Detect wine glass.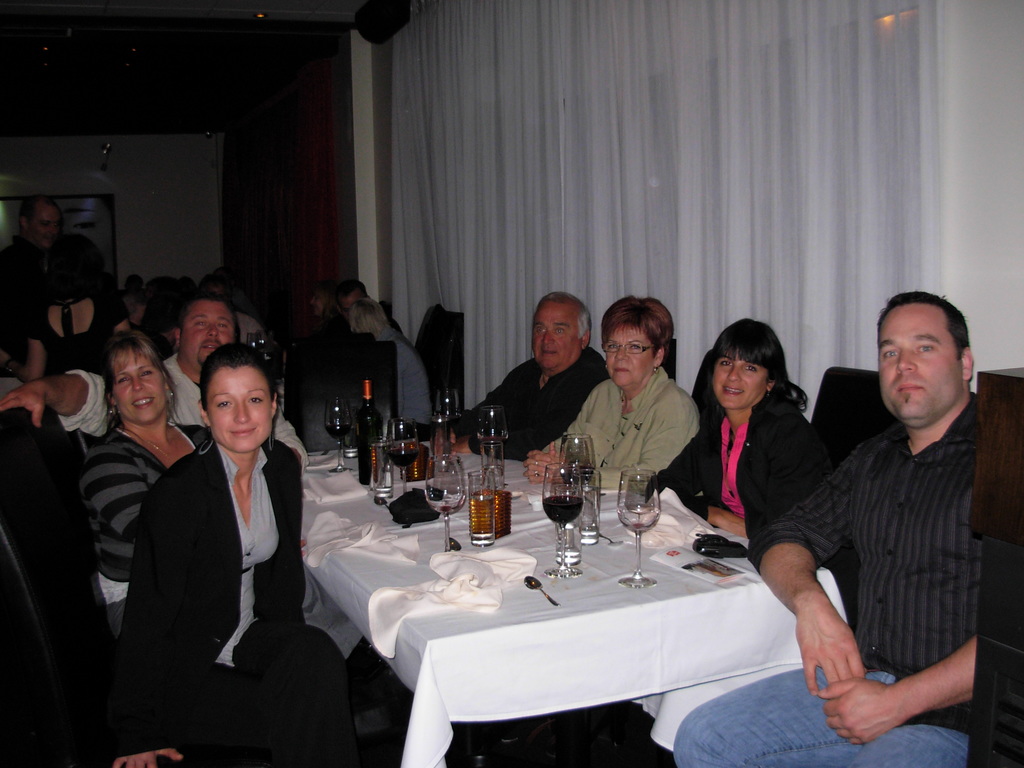
Detected at box(321, 396, 349, 477).
